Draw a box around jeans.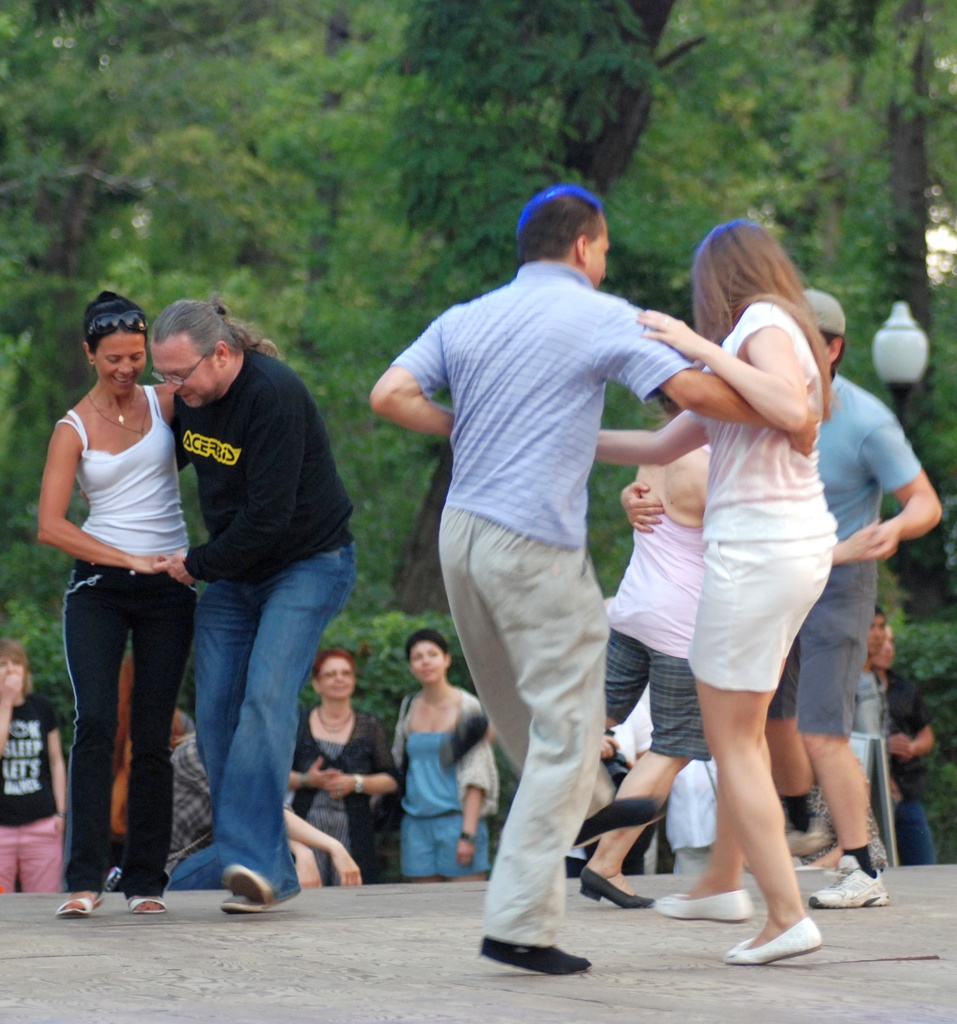
<bbox>157, 541, 327, 903</bbox>.
